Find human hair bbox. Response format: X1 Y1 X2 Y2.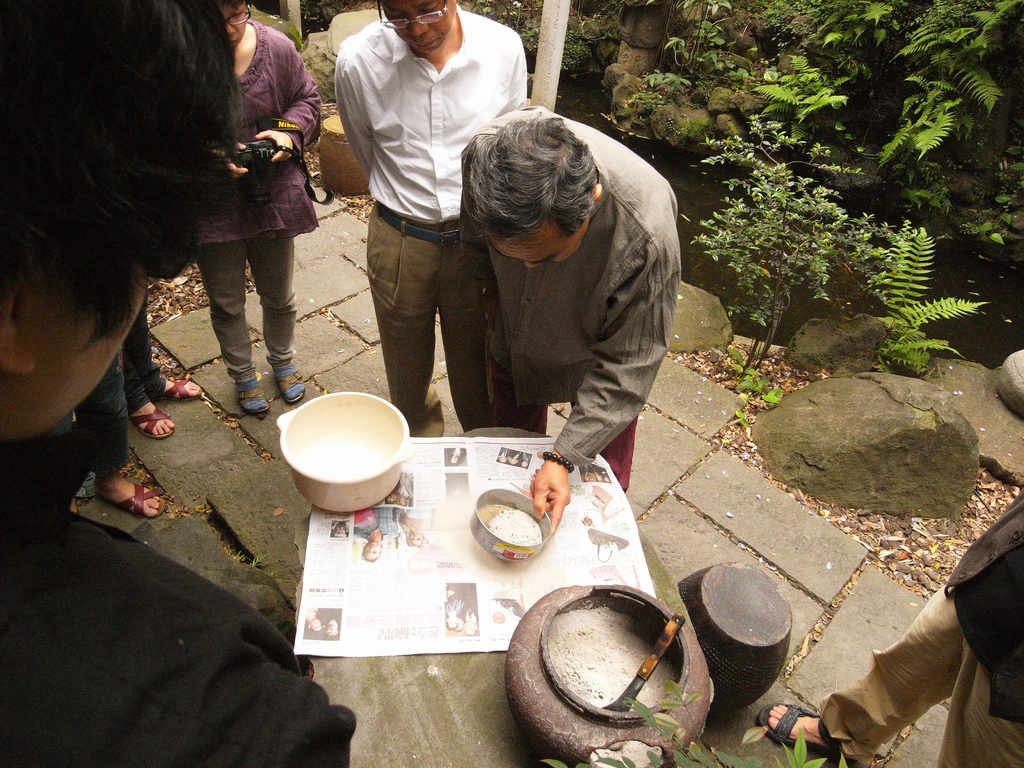
454 116 619 268.
